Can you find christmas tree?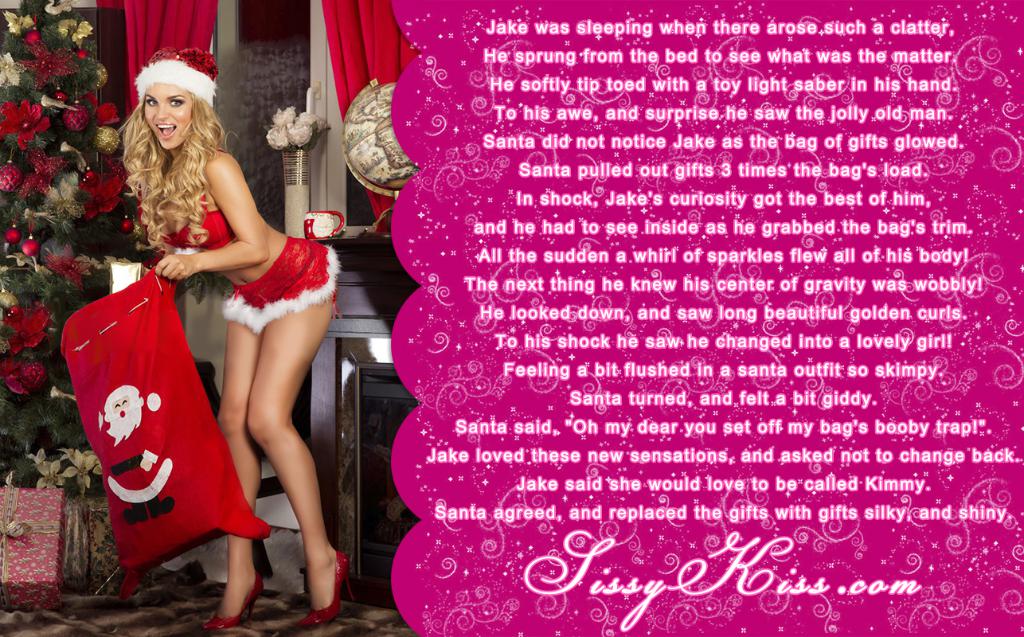
Yes, bounding box: select_region(0, 0, 129, 483).
